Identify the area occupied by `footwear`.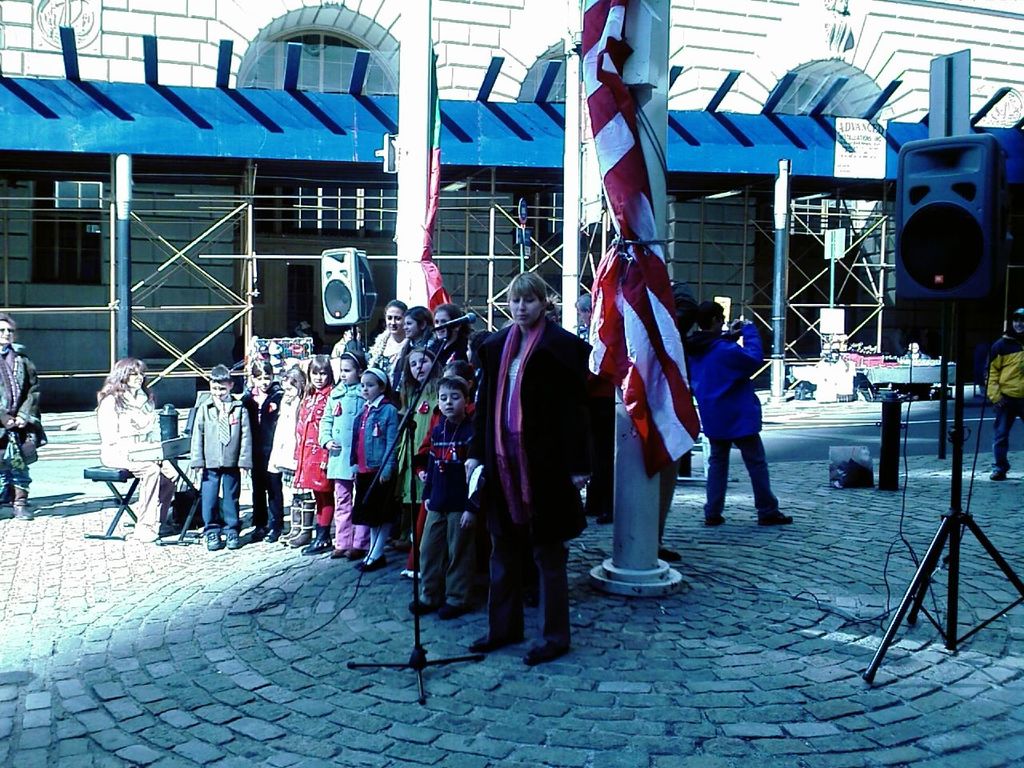
Area: rect(248, 525, 264, 543).
